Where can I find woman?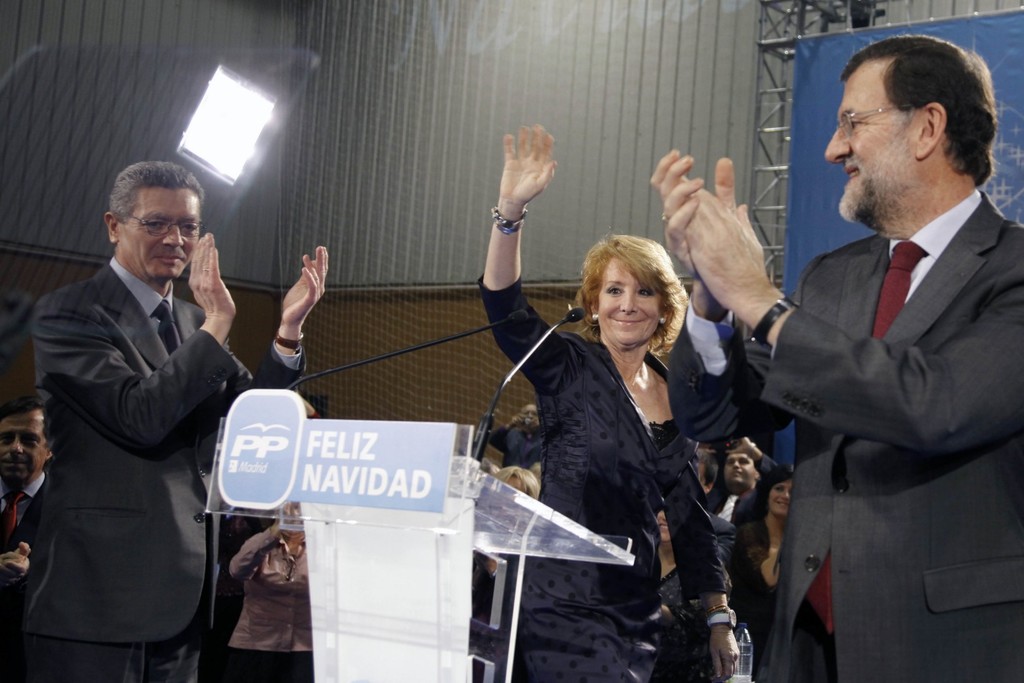
You can find it at <region>465, 466, 540, 620</region>.
